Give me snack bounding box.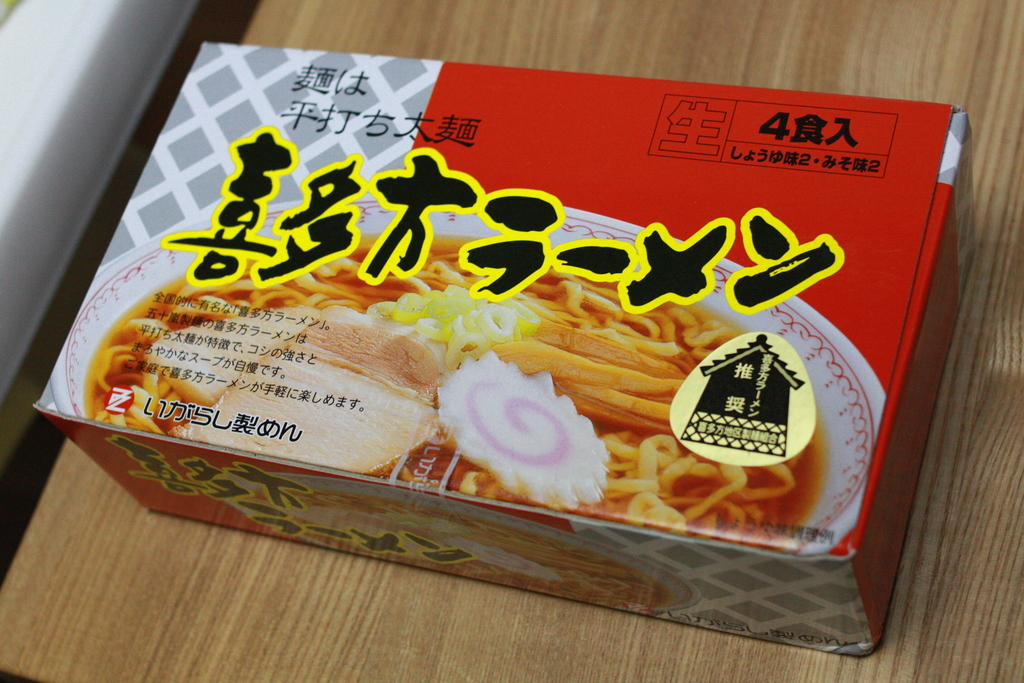
{"left": 60, "top": 49, "right": 970, "bottom": 634}.
